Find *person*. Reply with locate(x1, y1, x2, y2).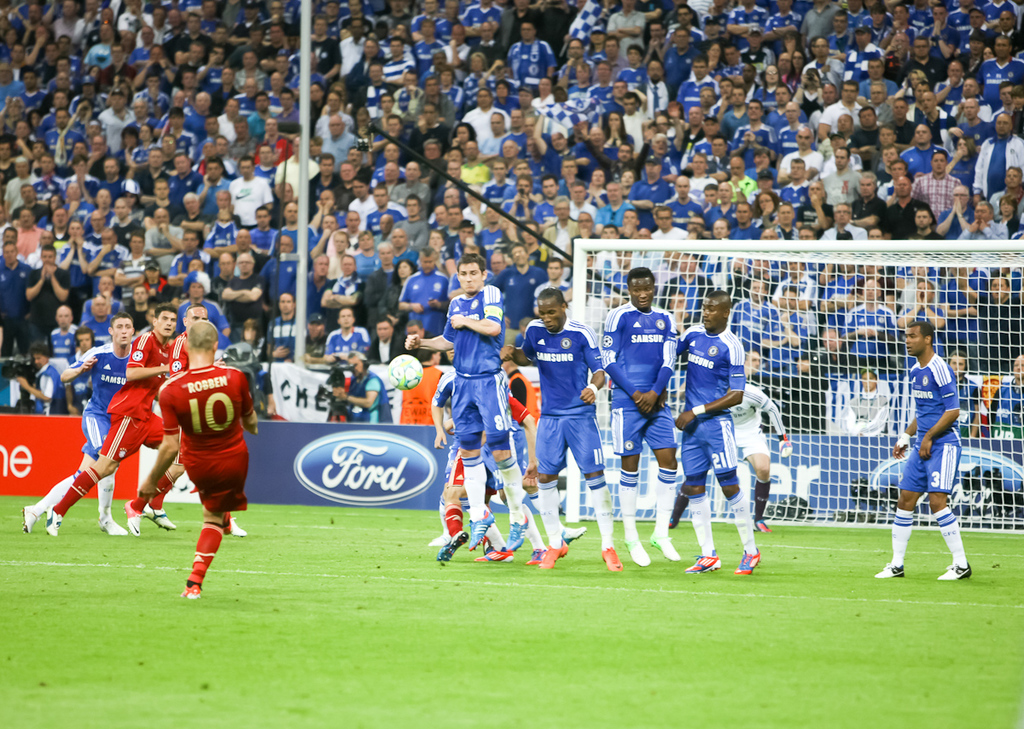
locate(43, 96, 65, 128).
